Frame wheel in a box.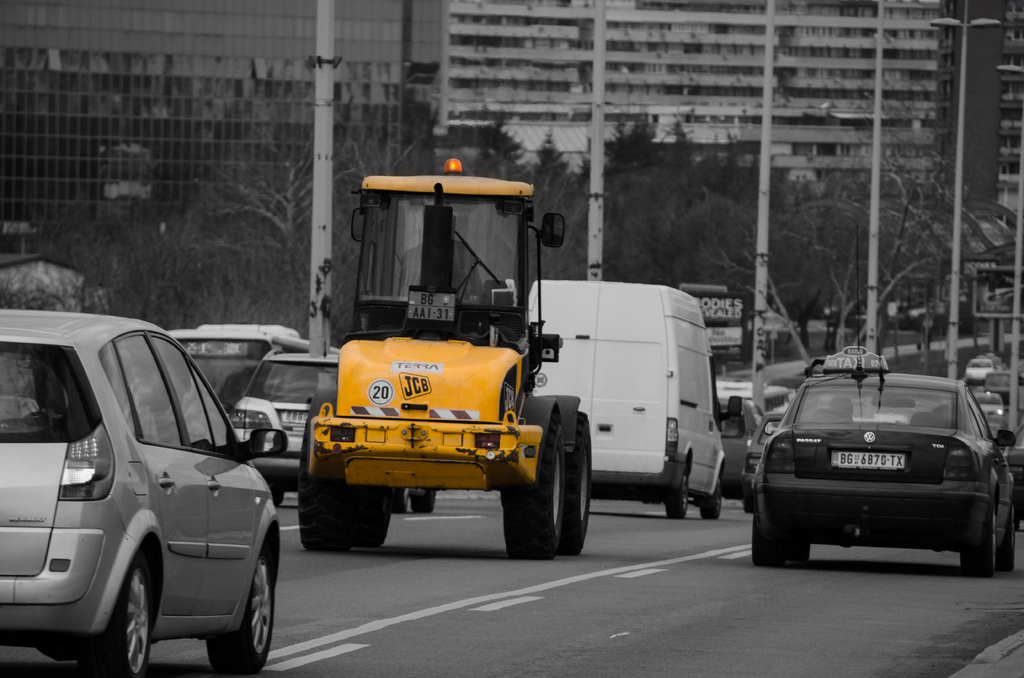
bbox(357, 486, 392, 549).
